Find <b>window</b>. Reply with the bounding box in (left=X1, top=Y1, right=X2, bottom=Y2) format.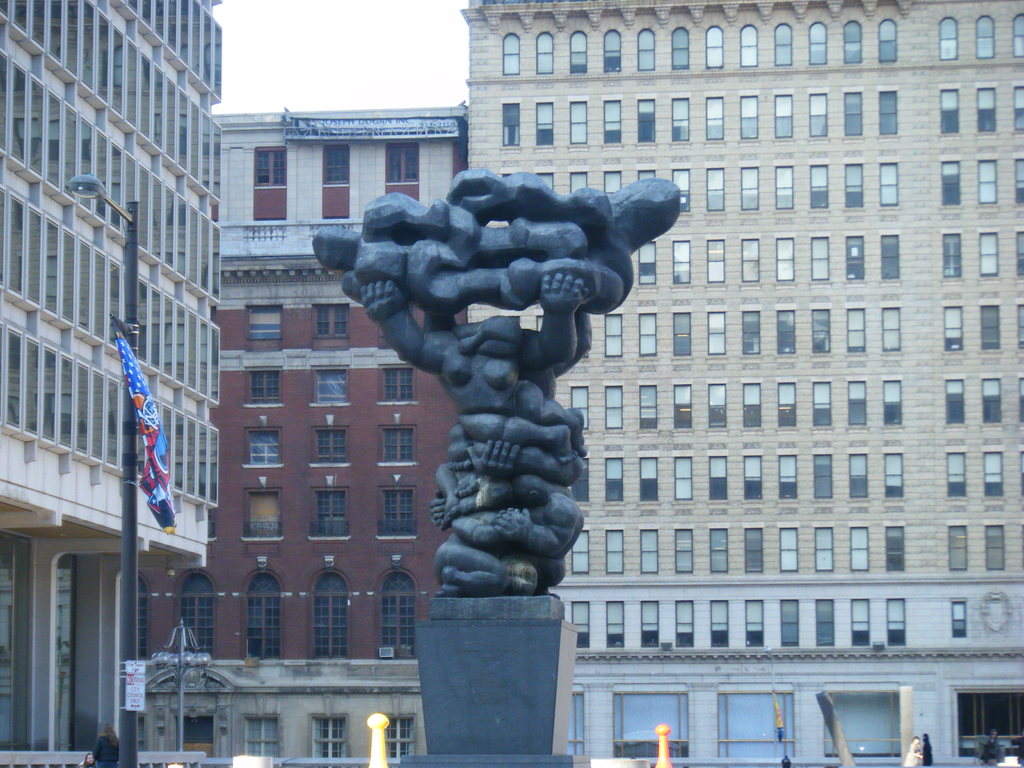
(left=938, top=17, right=959, bottom=61).
